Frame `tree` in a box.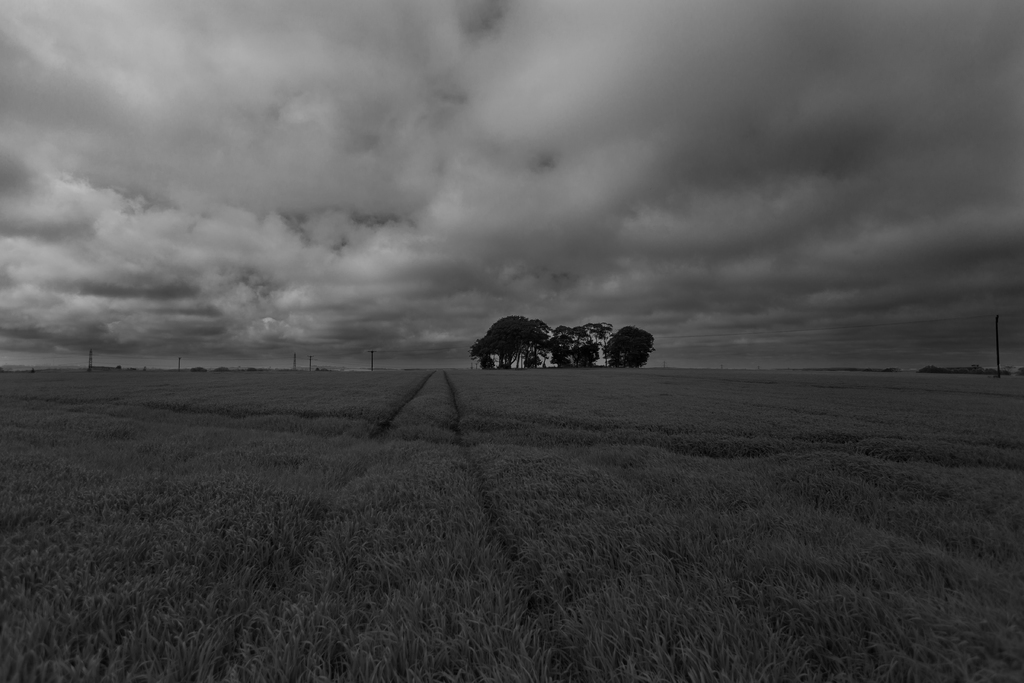
BBox(552, 322, 605, 366).
